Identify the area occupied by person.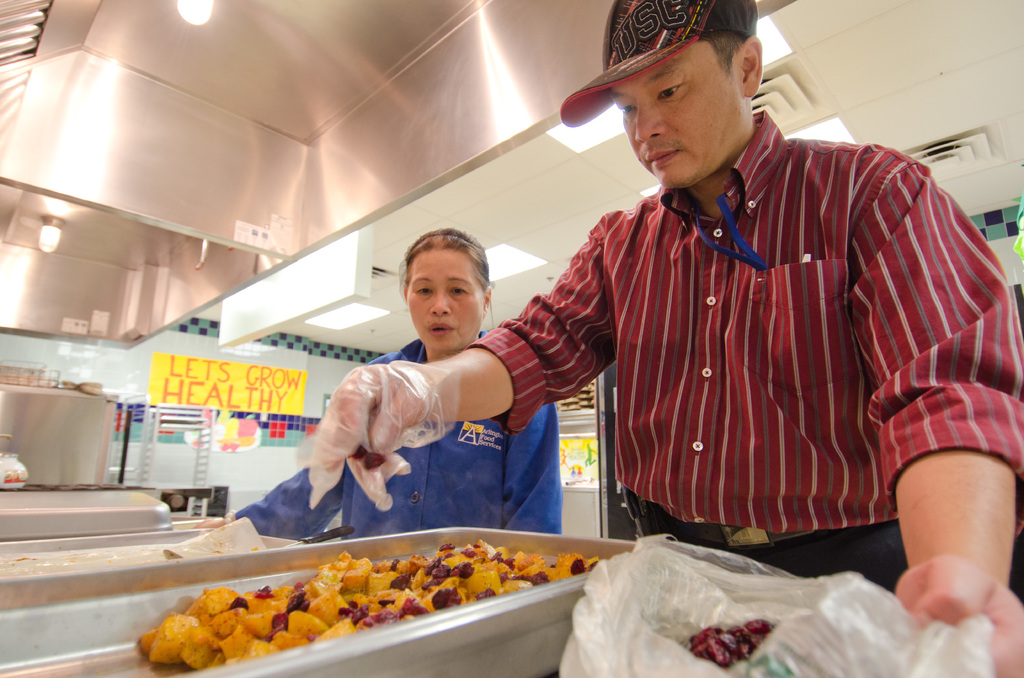
Area: bbox=[265, 267, 531, 563].
